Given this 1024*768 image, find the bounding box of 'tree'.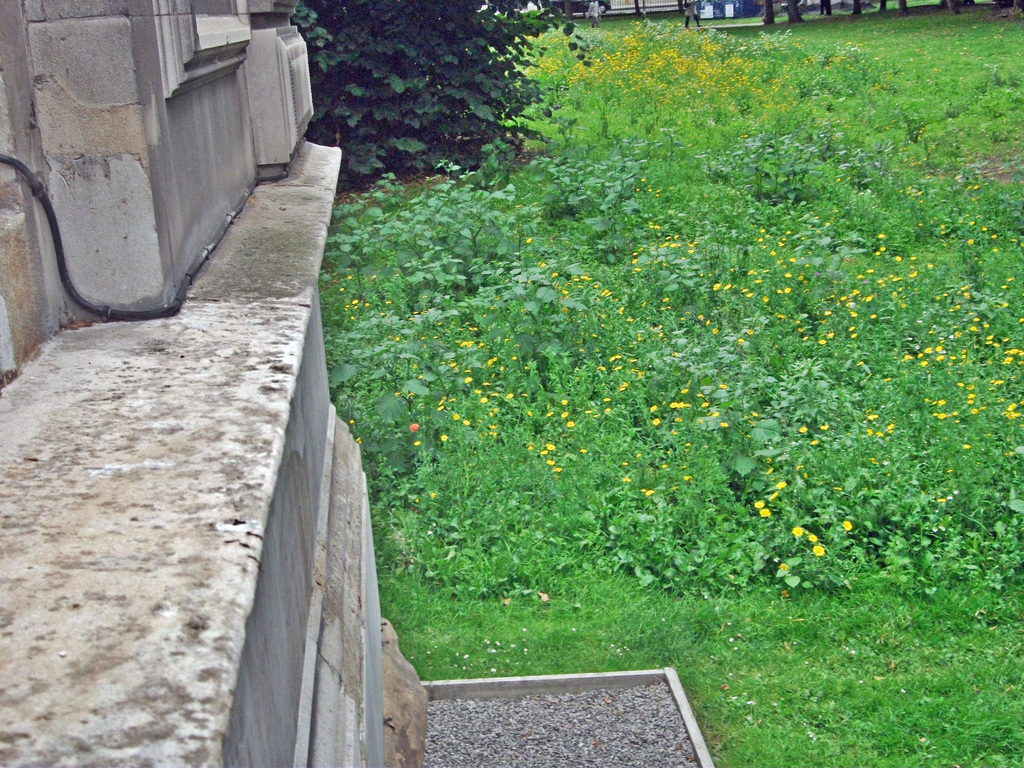
[x1=899, y1=0, x2=913, y2=15].
